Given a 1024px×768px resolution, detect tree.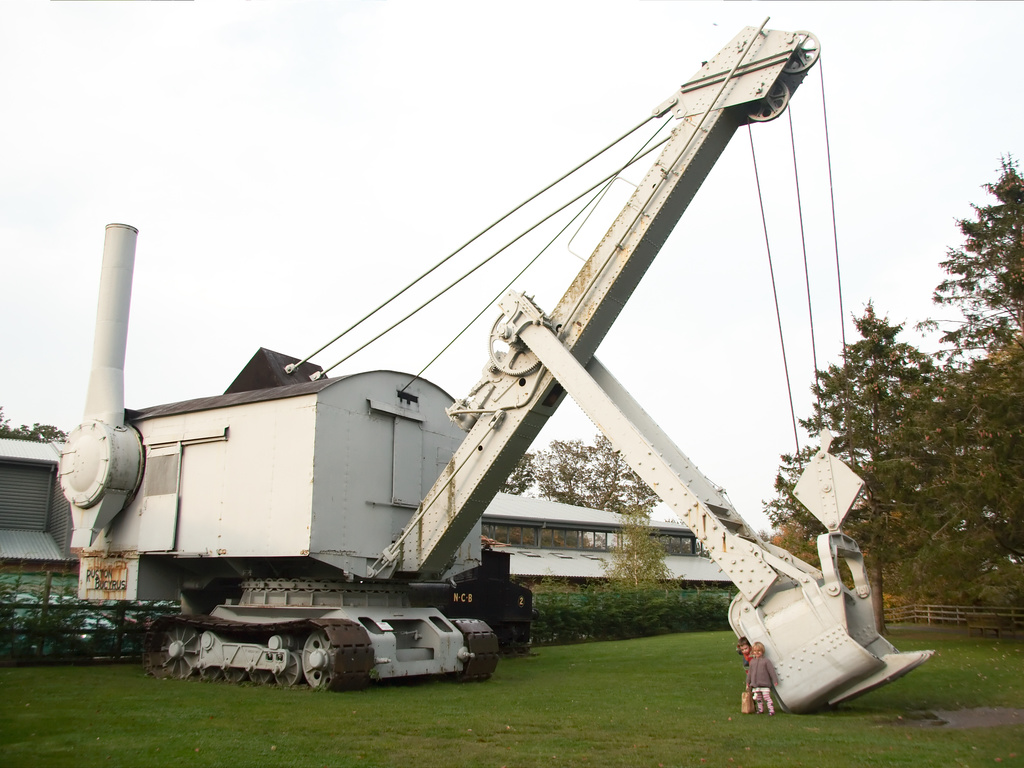
x1=754, y1=297, x2=963, y2=635.
